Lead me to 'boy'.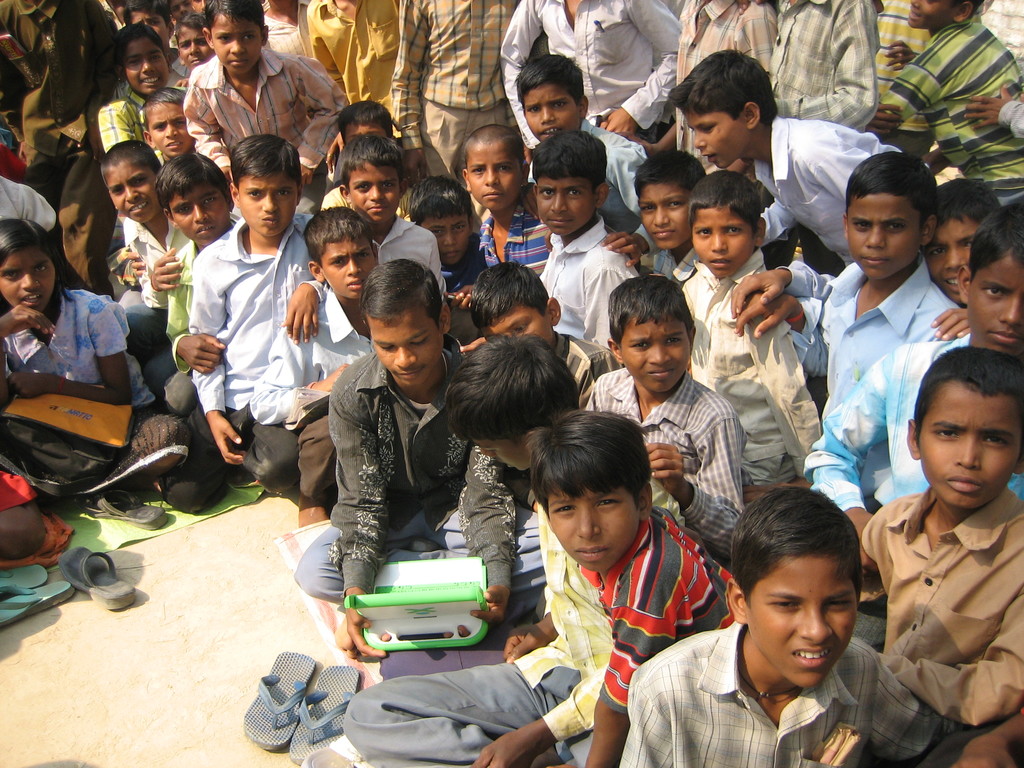
Lead to [92, 27, 164, 150].
